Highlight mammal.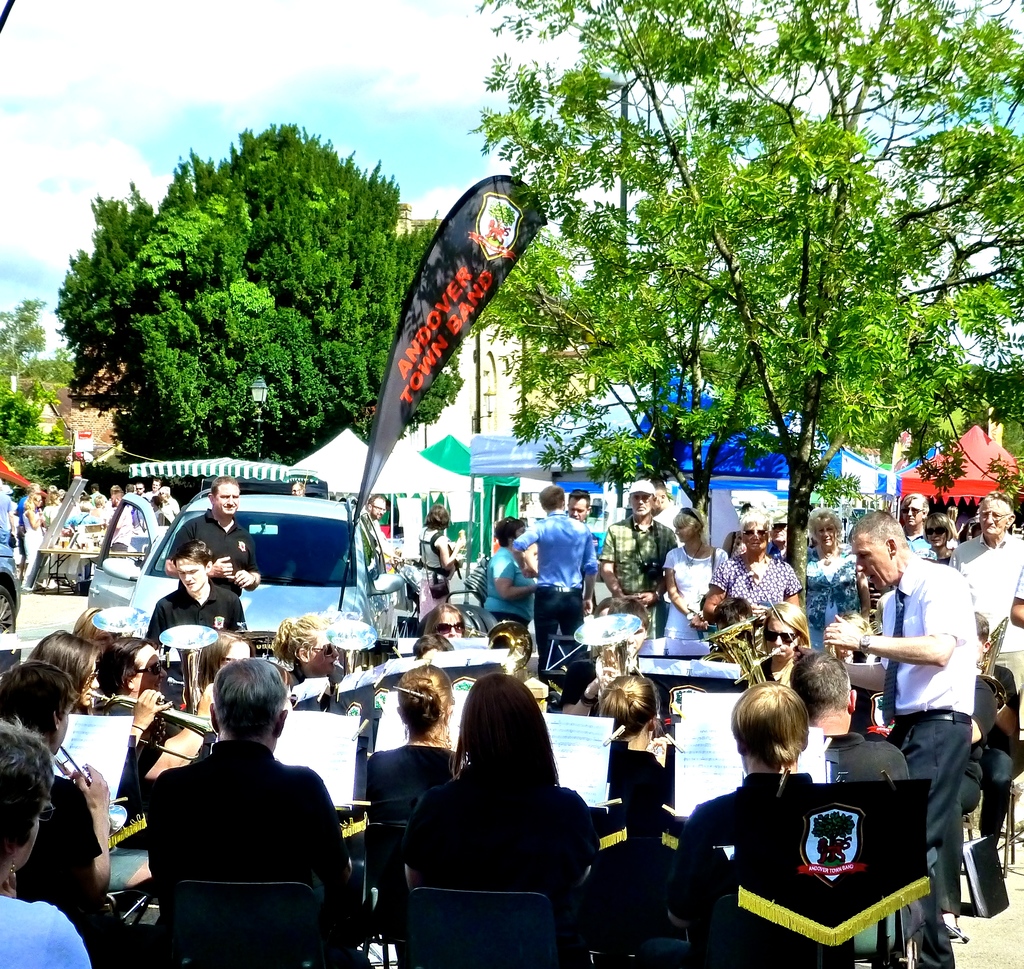
Highlighted region: 26:629:175:776.
